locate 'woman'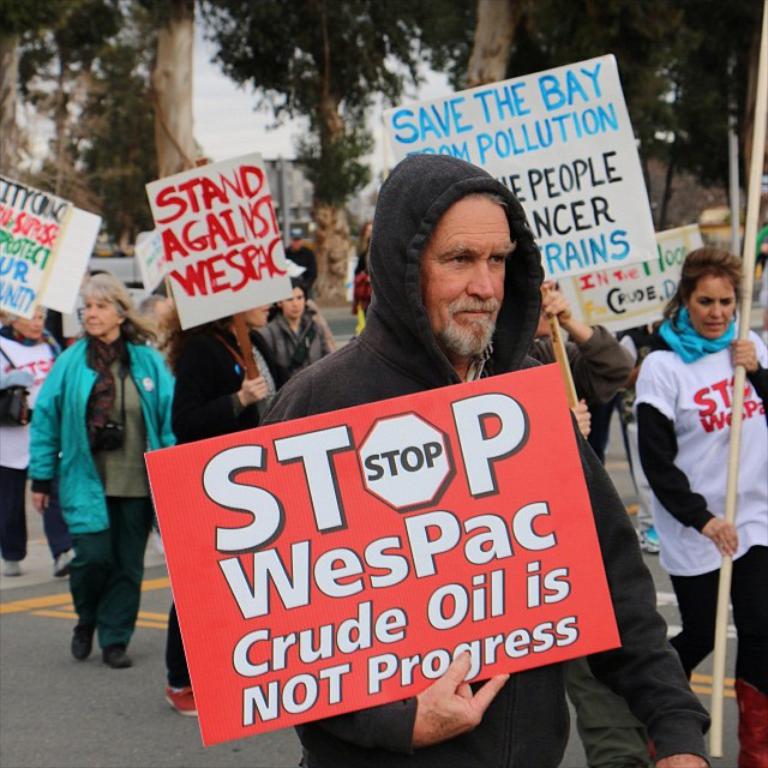
Rect(527, 281, 628, 463)
